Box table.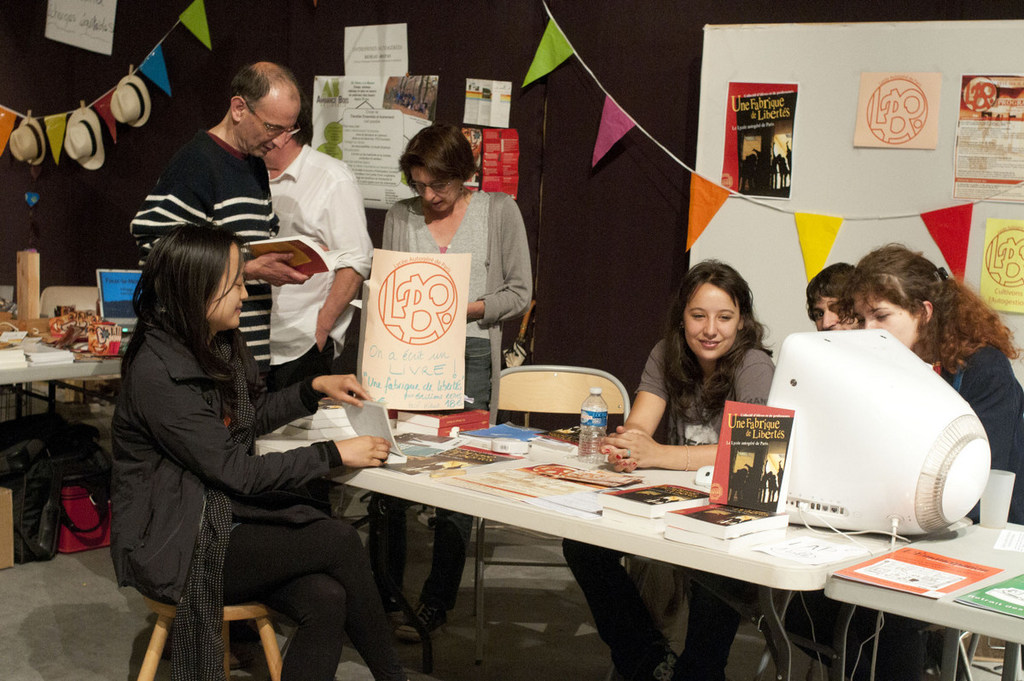
crop(0, 306, 128, 390).
